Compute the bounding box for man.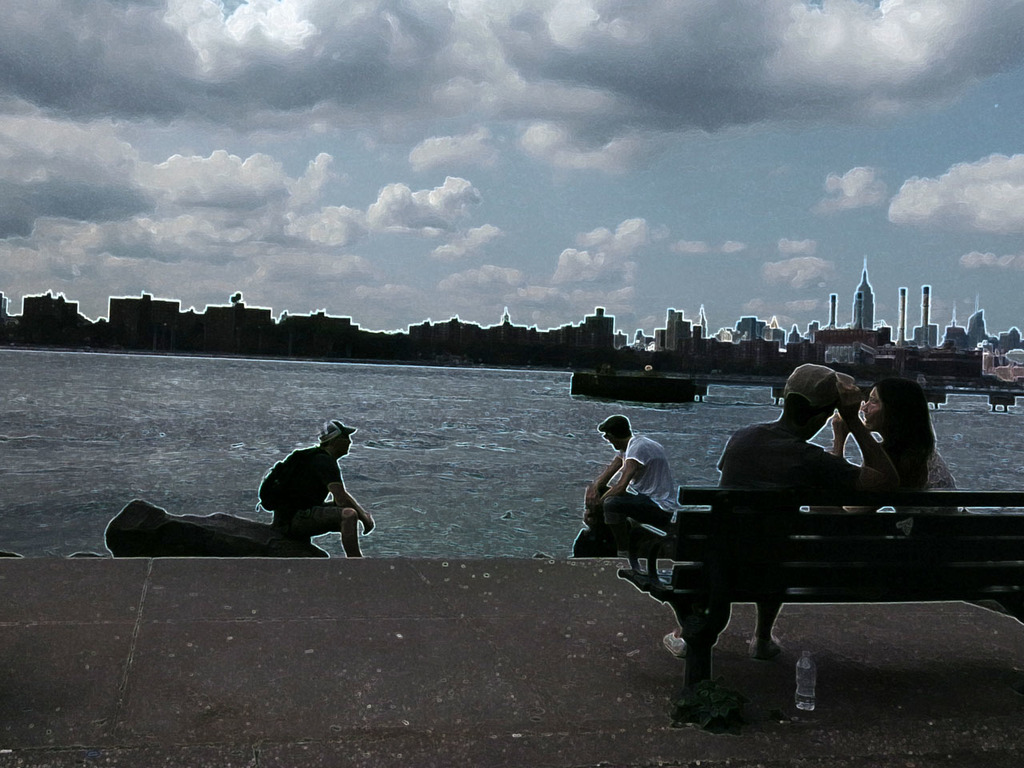
l=713, t=380, r=900, b=527.
